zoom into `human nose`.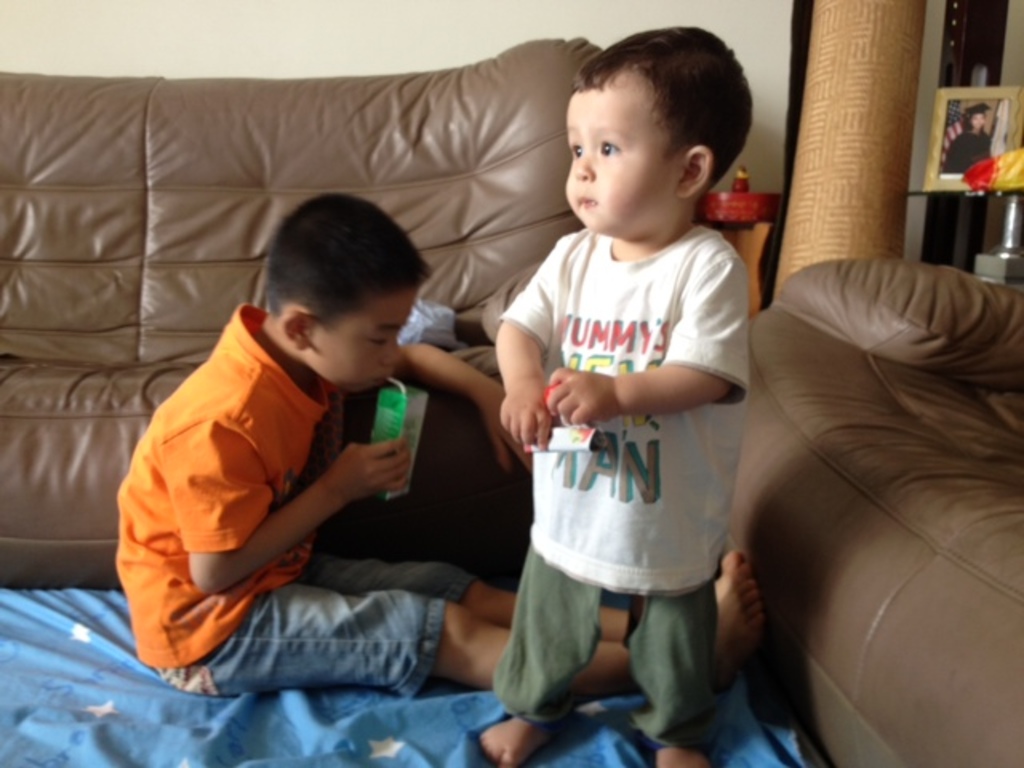
Zoom target: x1=379 y1=346 x2=405 y2=370.
